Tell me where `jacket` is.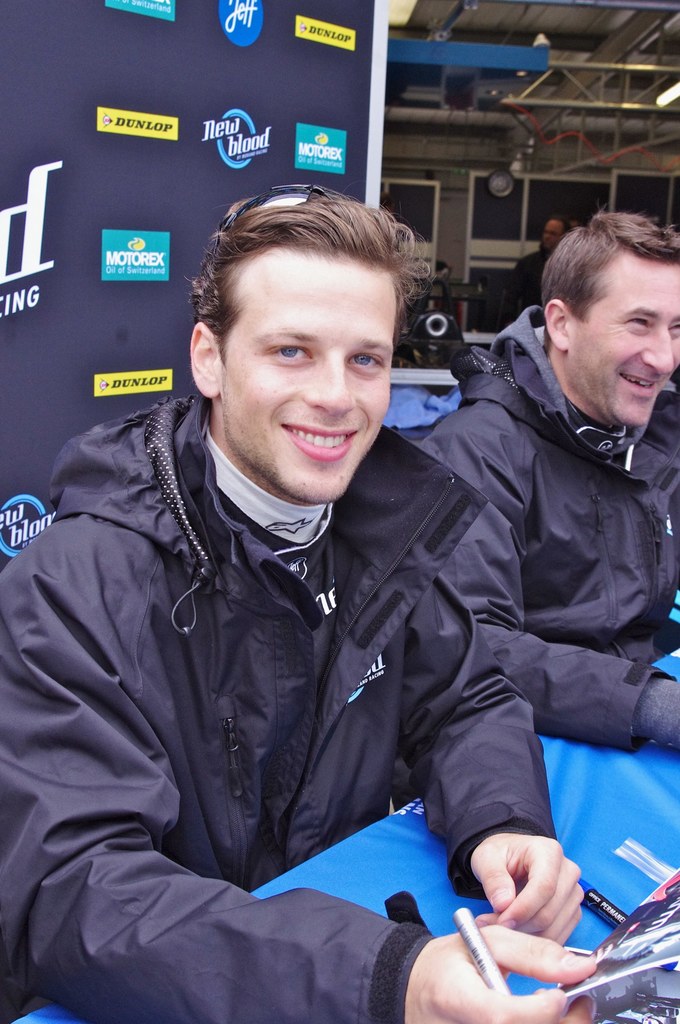
`jacket` is at (x1=41, y1=294, x2=651, y2=1023).
